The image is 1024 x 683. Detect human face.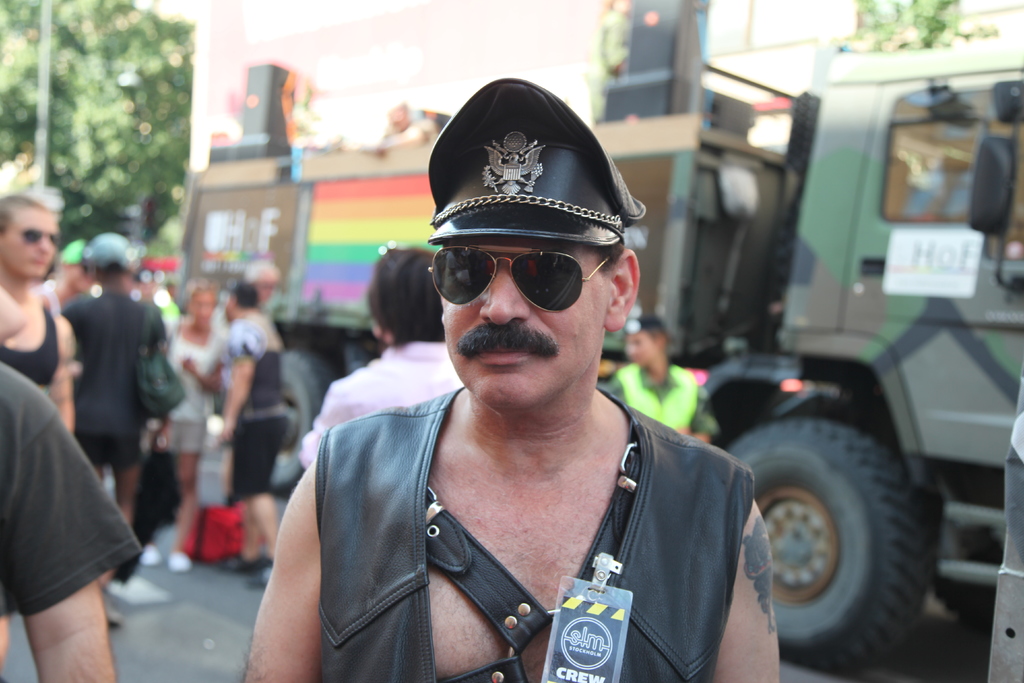
Detection: (187,281,225,330).
